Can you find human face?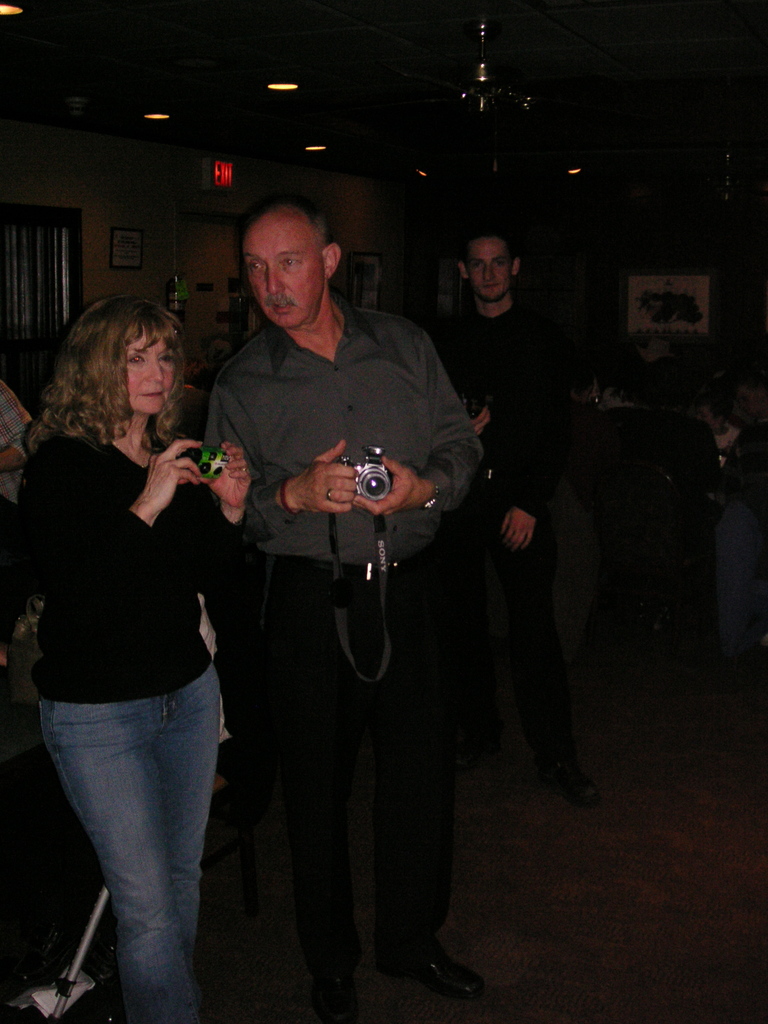
Yes, bounding box: <region>237, 220, 330, 333</region>.
